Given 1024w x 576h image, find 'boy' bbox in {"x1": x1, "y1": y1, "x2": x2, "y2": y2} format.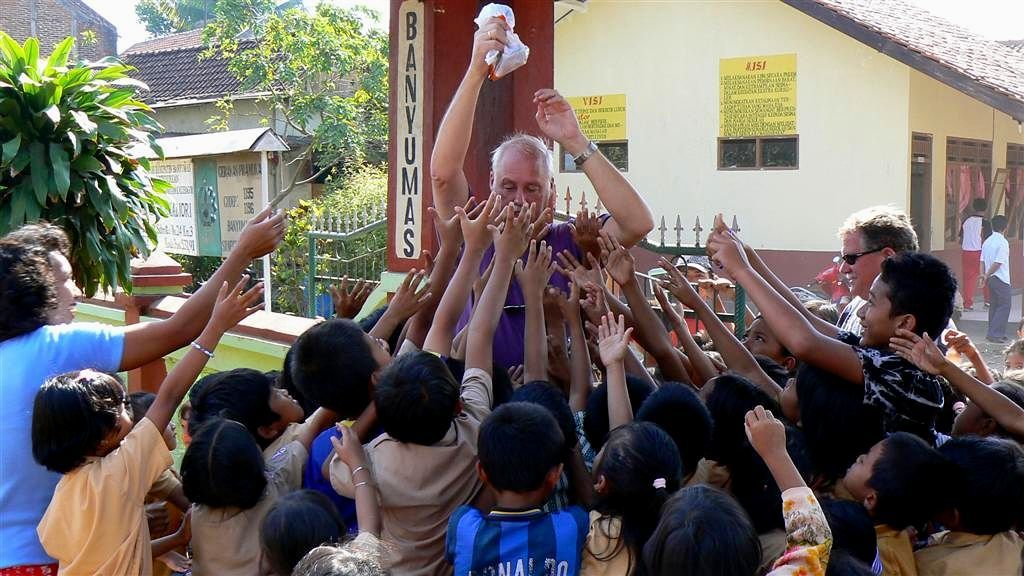
{"x1": 173, "y1": 363, "x2": 342, "y2": 437}.
